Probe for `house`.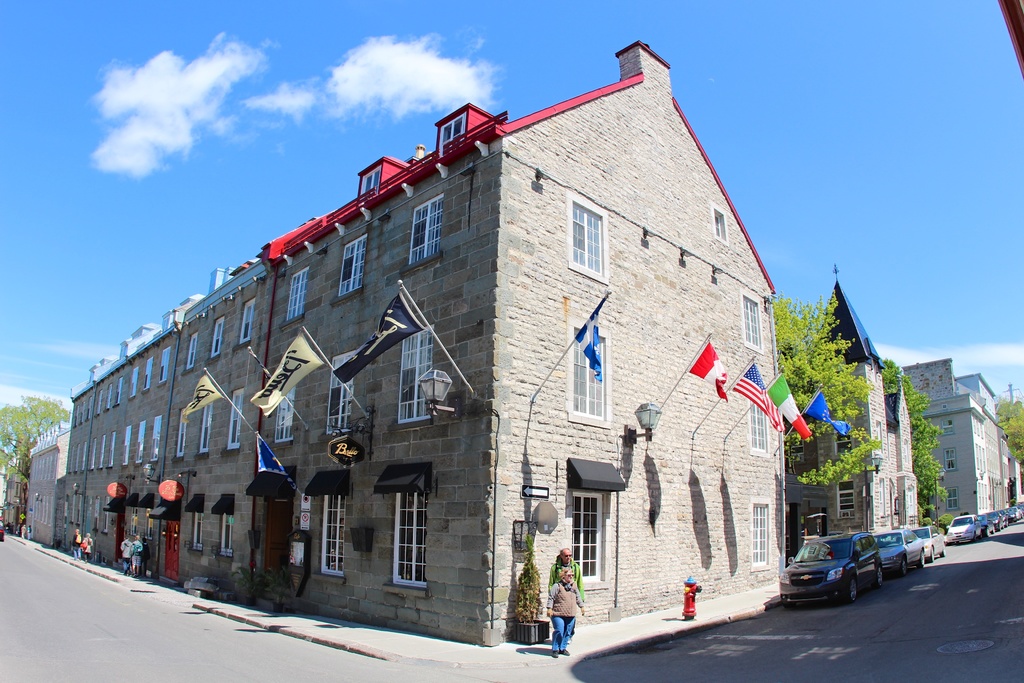
Probe result: locate(61, 38, 775, 645).
